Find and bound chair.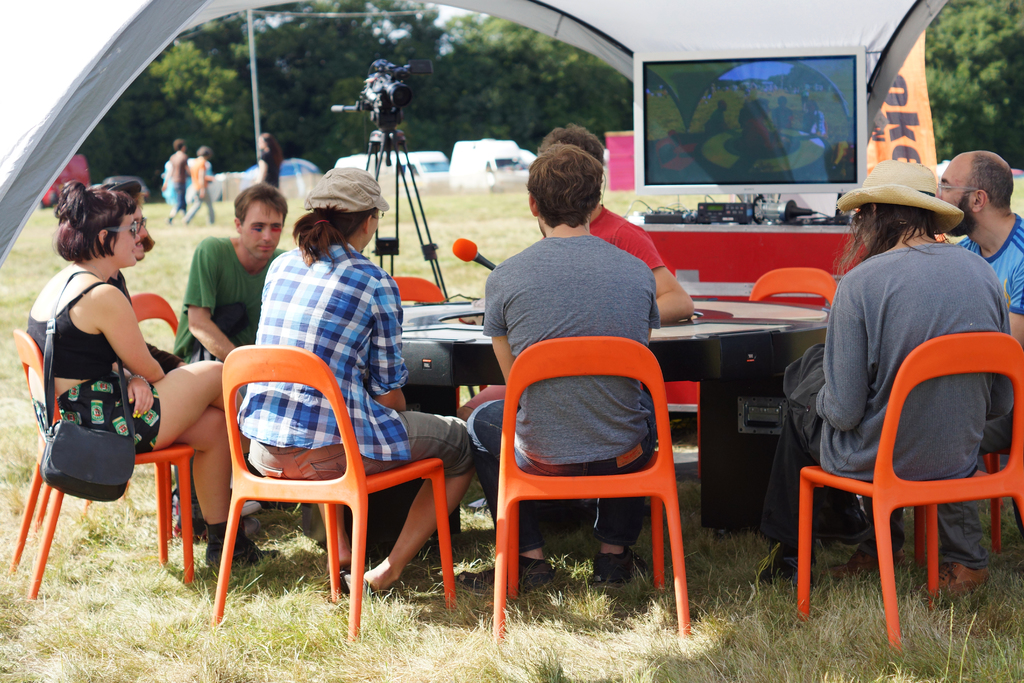
Bound: 691/268/838/477.
